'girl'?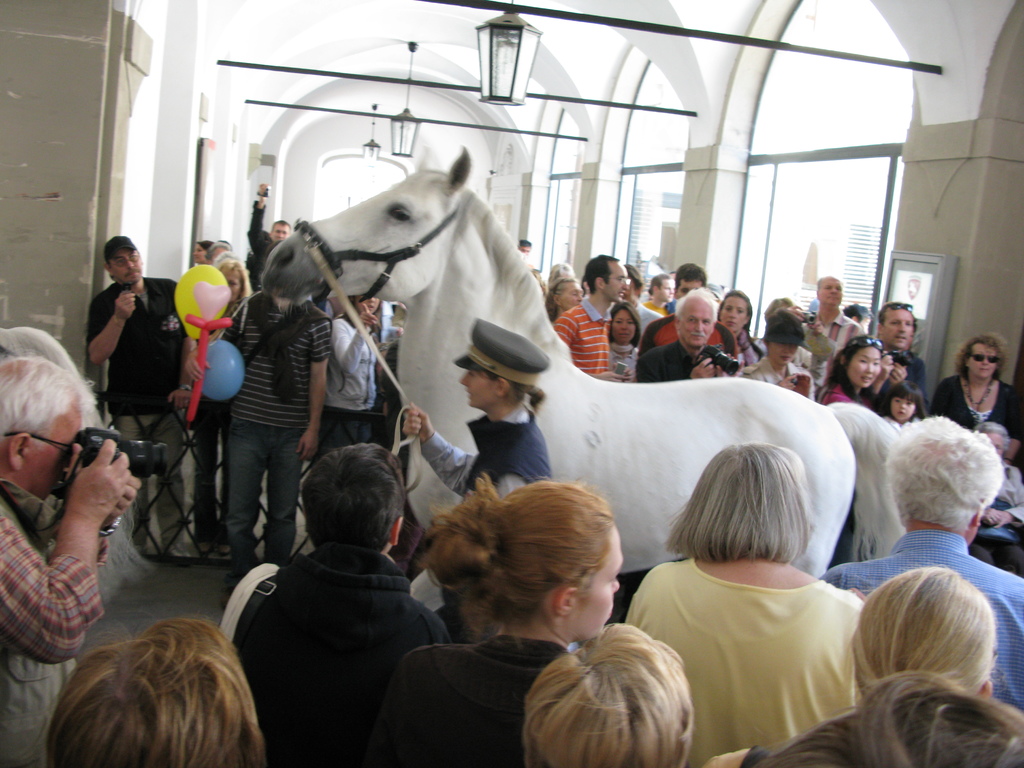
<bbox>393, 472, 625, 766</bbox>
